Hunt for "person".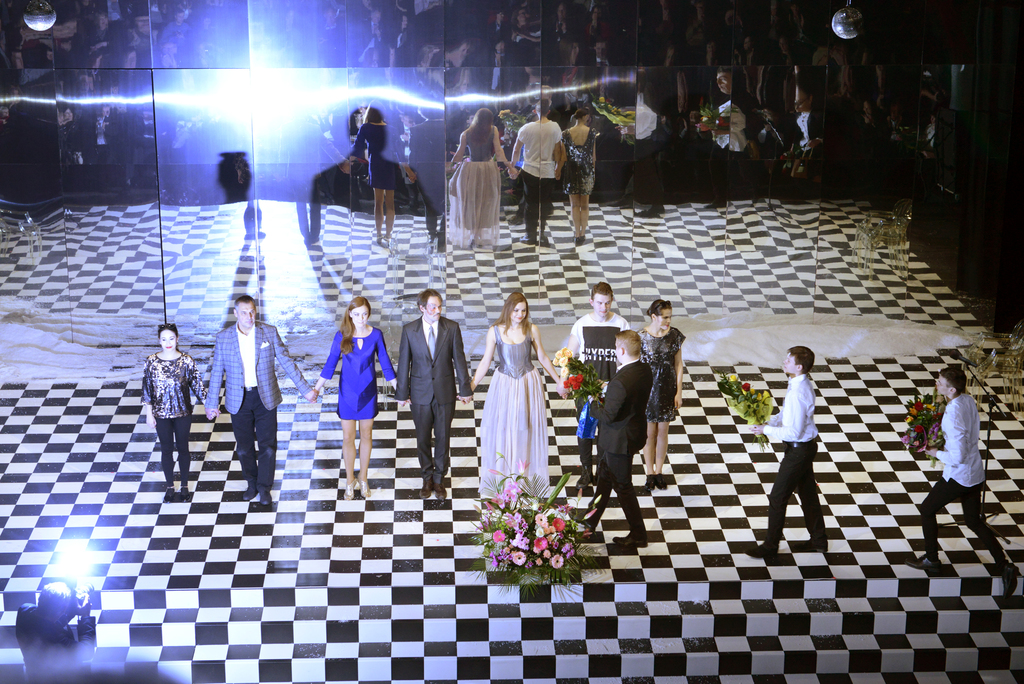
Hunted down at bbox(406, 106, 451, 245).
